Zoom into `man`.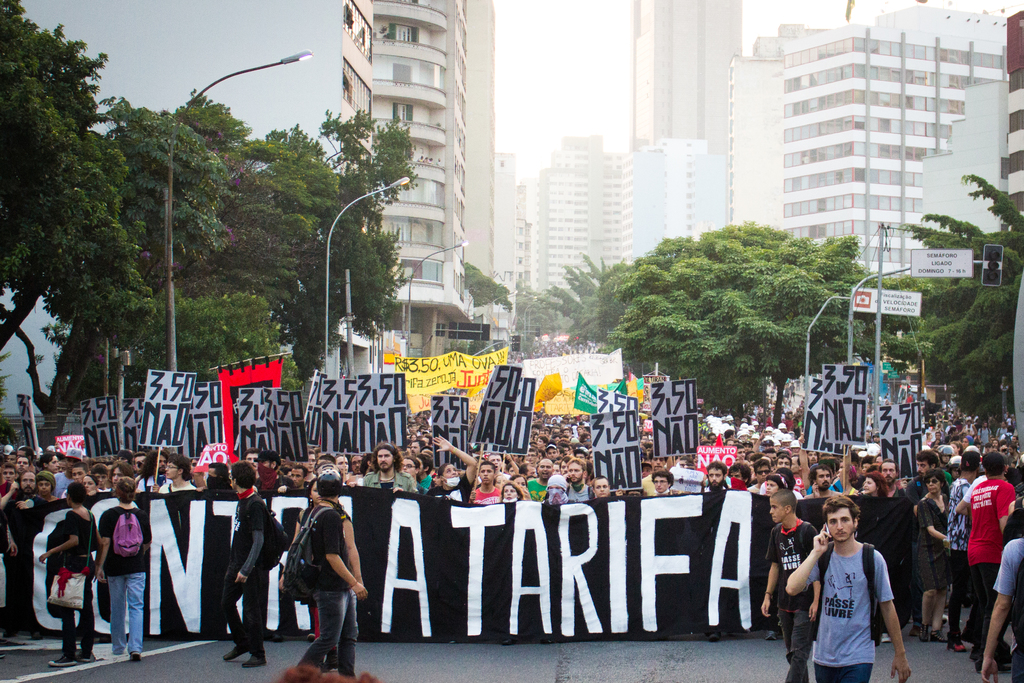
Zoom target: left=271, top=477, right=363, bottom=669.
